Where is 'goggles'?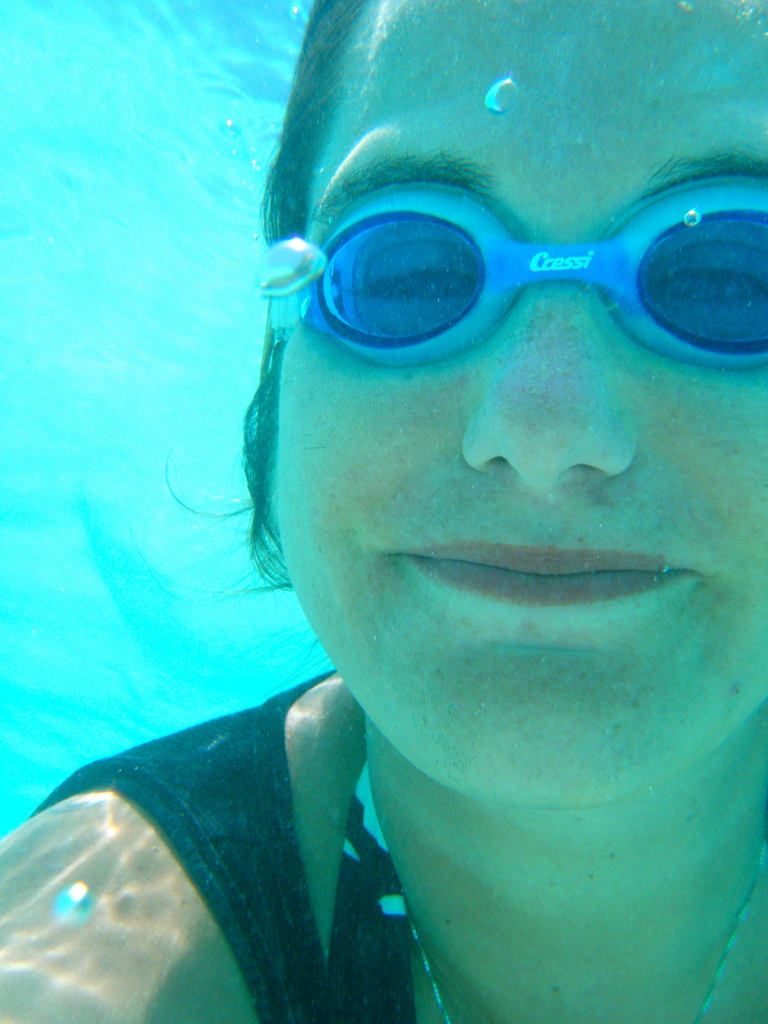
237, 132, 732, 403.
